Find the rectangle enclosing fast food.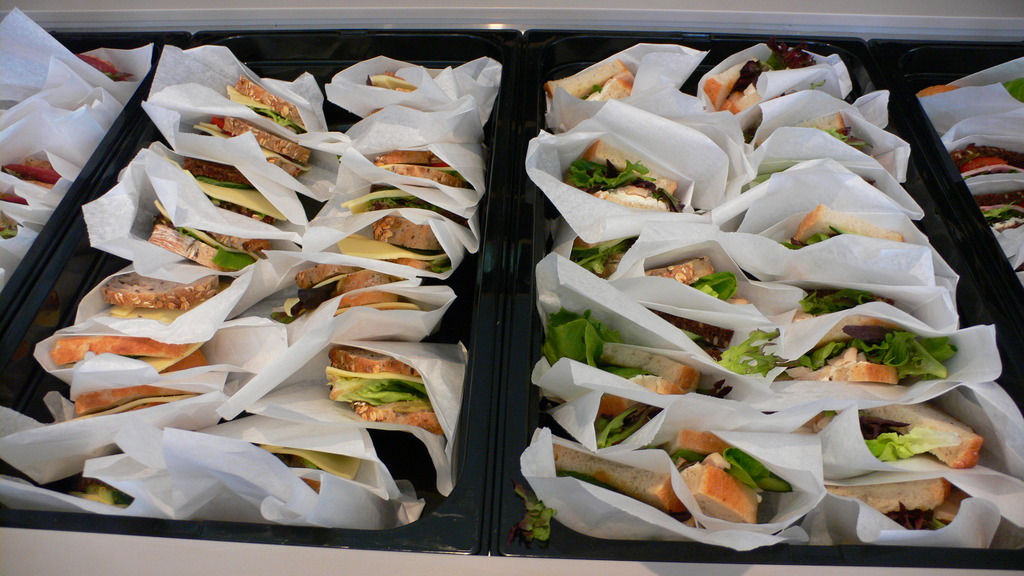
(792,205,906,243).
